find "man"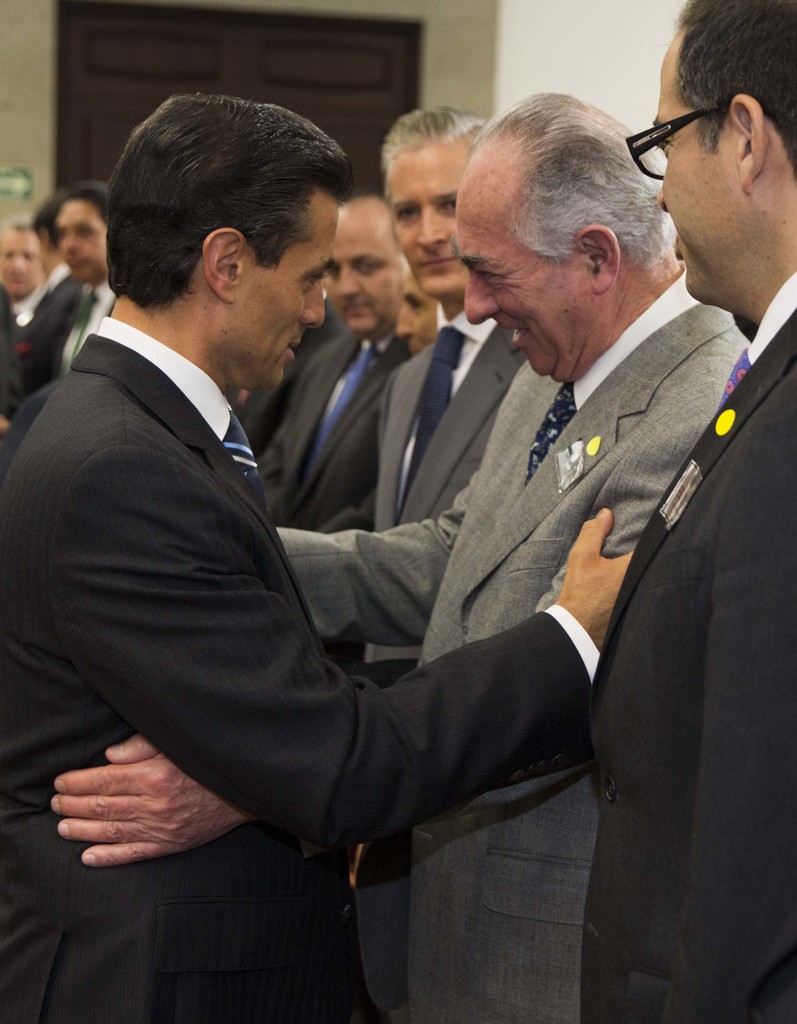
x1=0, y1=216, x2=45, y2=335
